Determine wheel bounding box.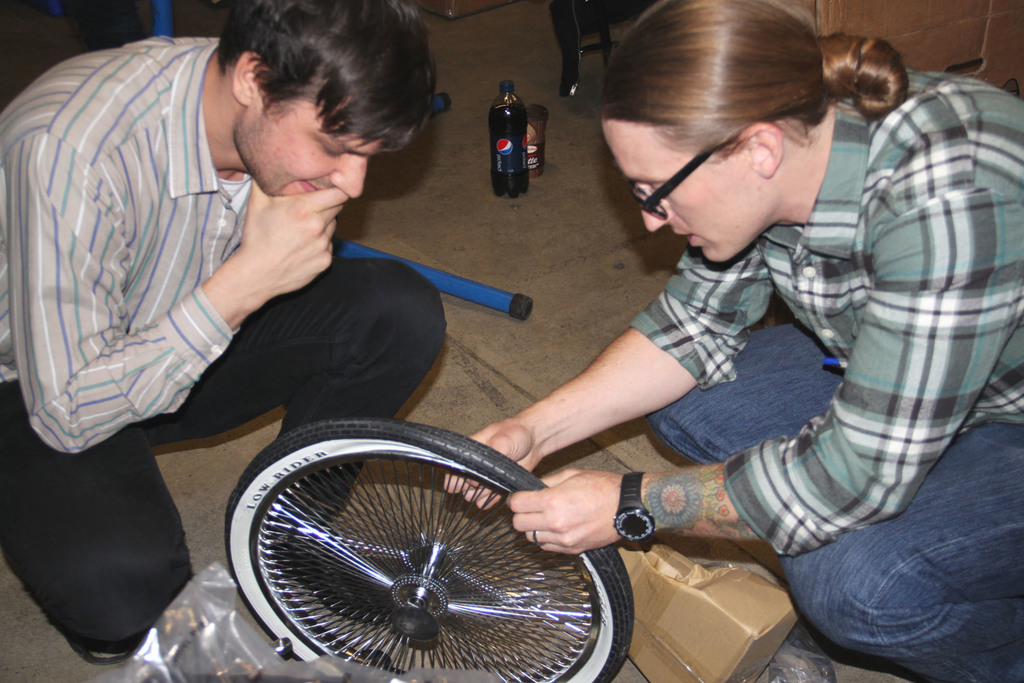
Determined: 221:423:625:682.
